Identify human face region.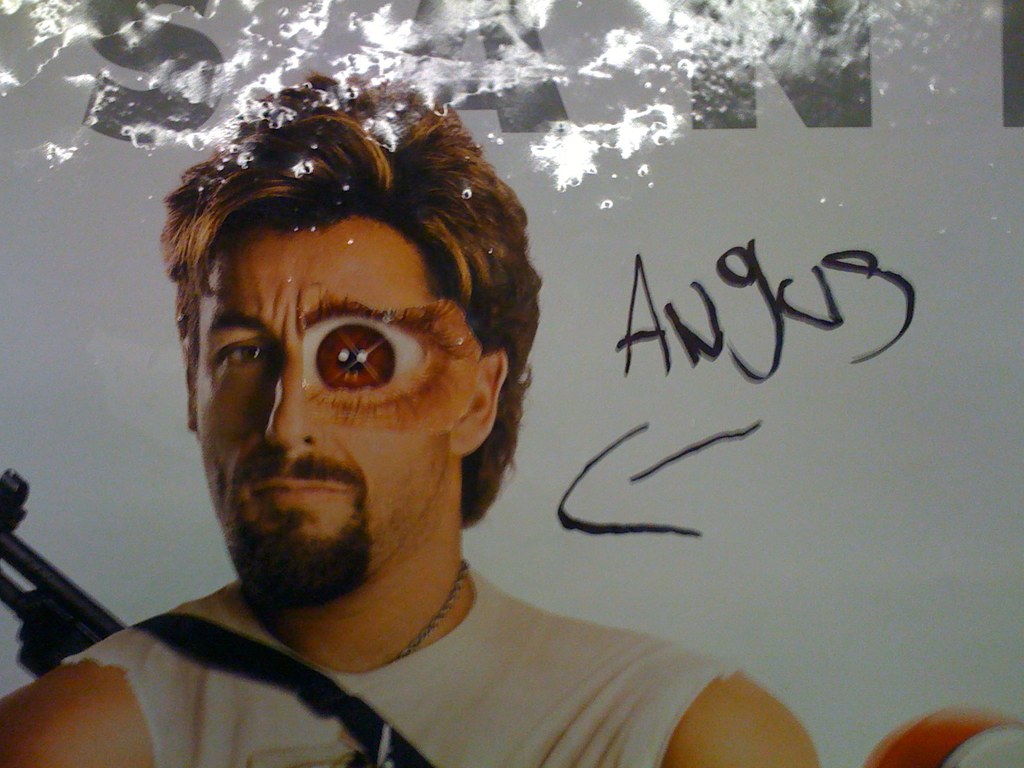
Region: BBox(189, 208, 461, 611).
